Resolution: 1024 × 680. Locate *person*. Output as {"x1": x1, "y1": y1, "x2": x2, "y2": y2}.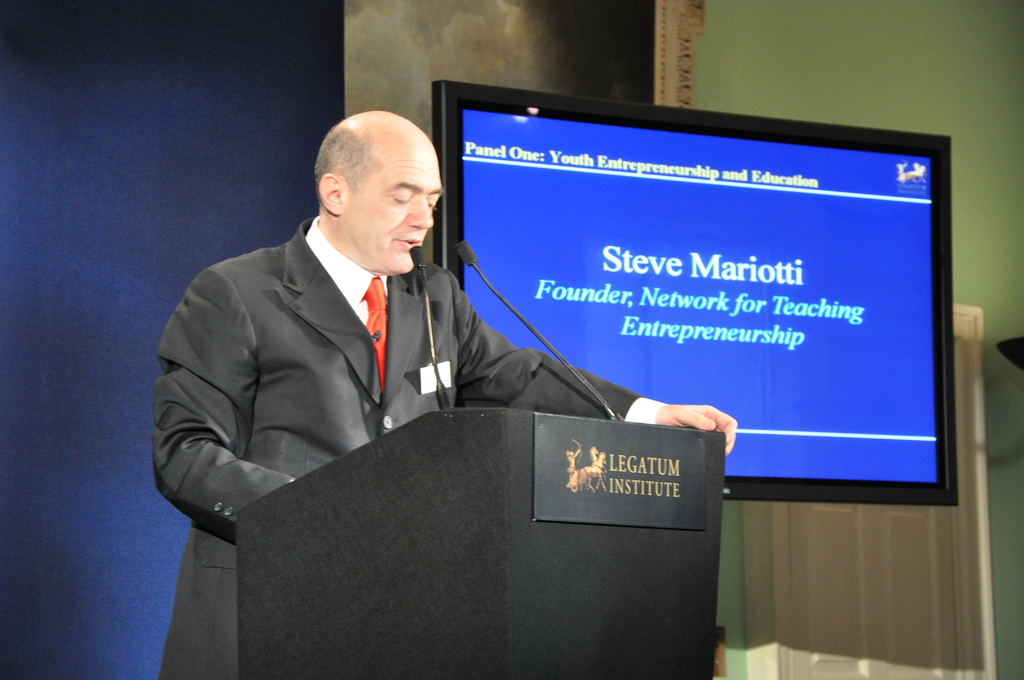
{"x1": 141, "y1": 104, "x2": 748, "y2": 679}.
